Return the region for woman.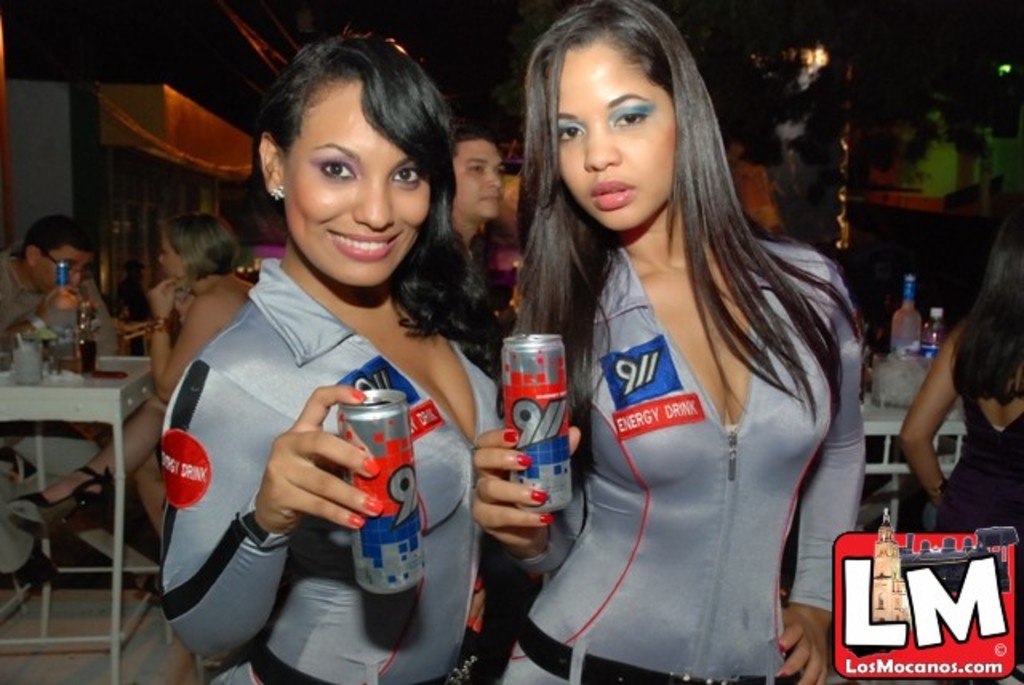
(x1=910, y1=198, x2=1022, y2=682).
